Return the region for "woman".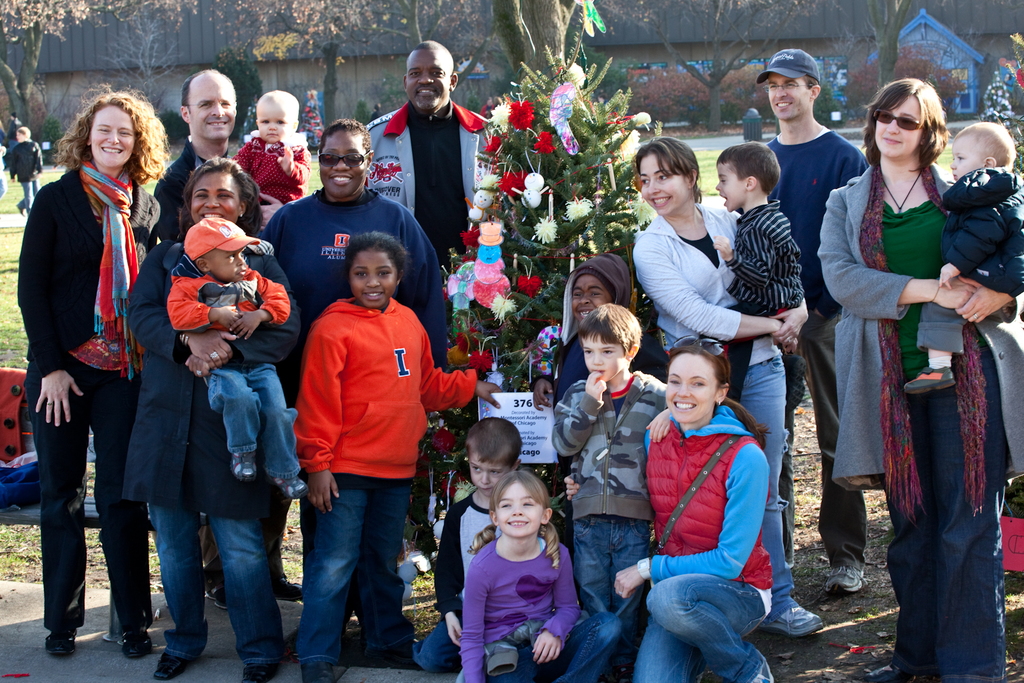
{"x1": 635, "y1": 141, "x2": 819, "y2": 635}.
